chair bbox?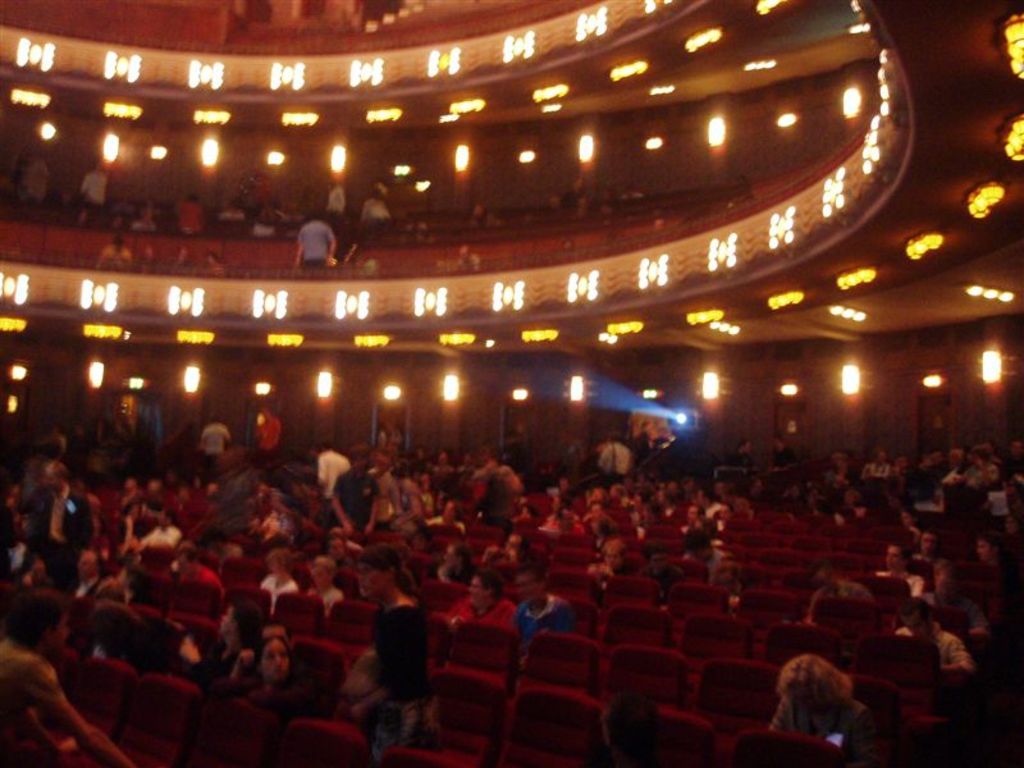
bbox=[778, 579, 840, 604]
